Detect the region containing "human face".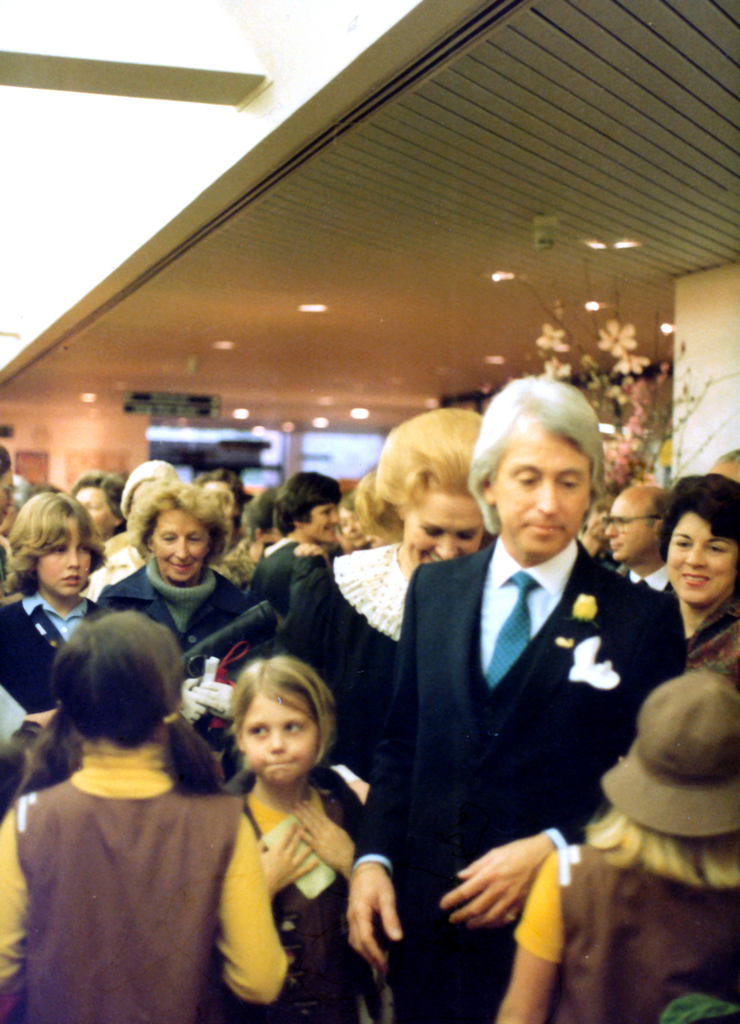
230/684/315/773.
